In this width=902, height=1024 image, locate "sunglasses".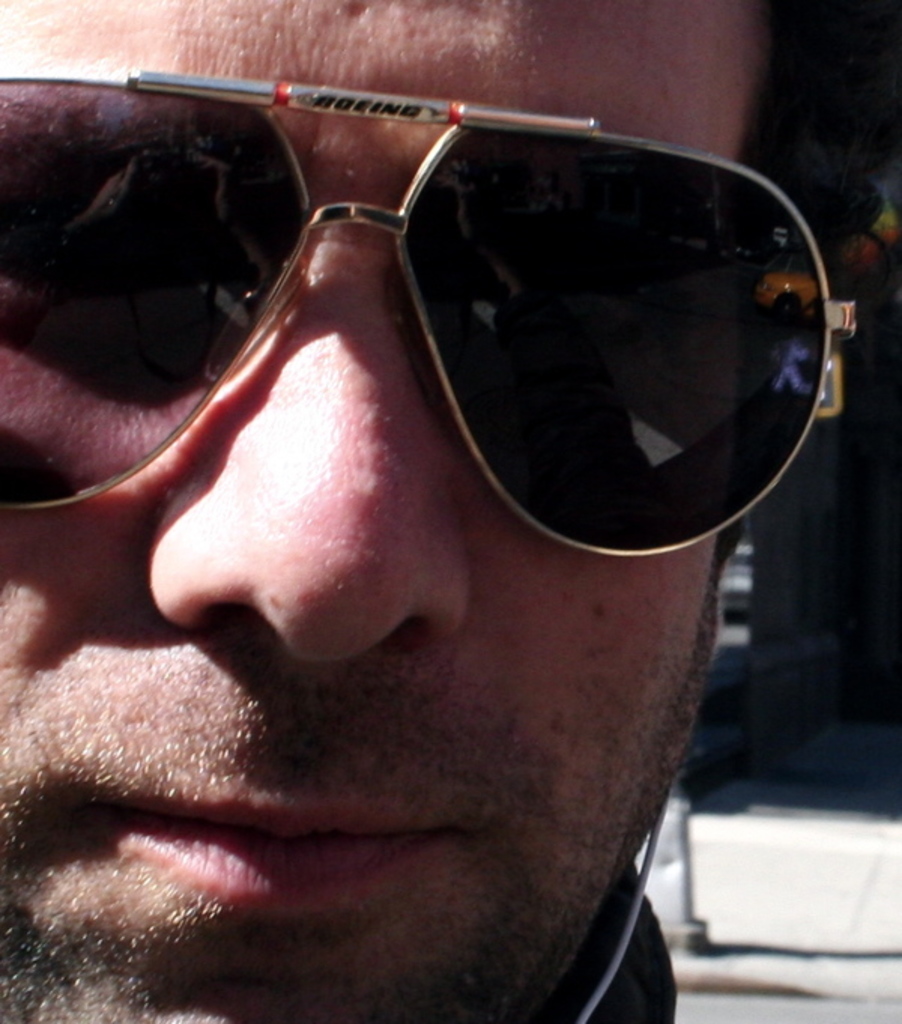
Bounding box: region(0, 81, 857, 561).
